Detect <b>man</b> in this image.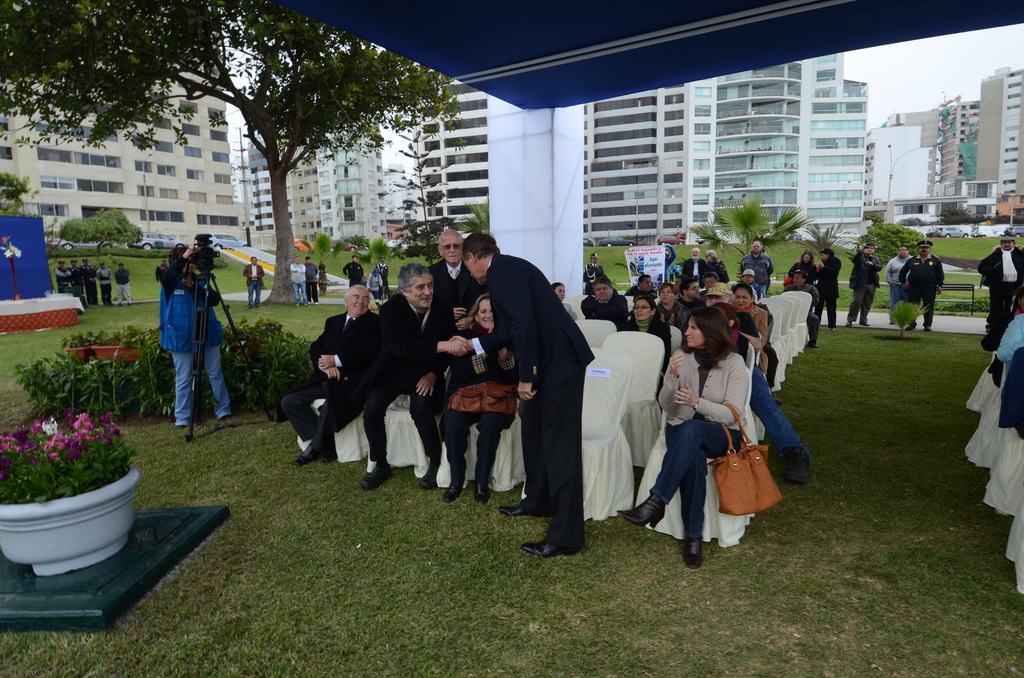
Detection: x1=627, y1=273, x2=656, y2=299.
